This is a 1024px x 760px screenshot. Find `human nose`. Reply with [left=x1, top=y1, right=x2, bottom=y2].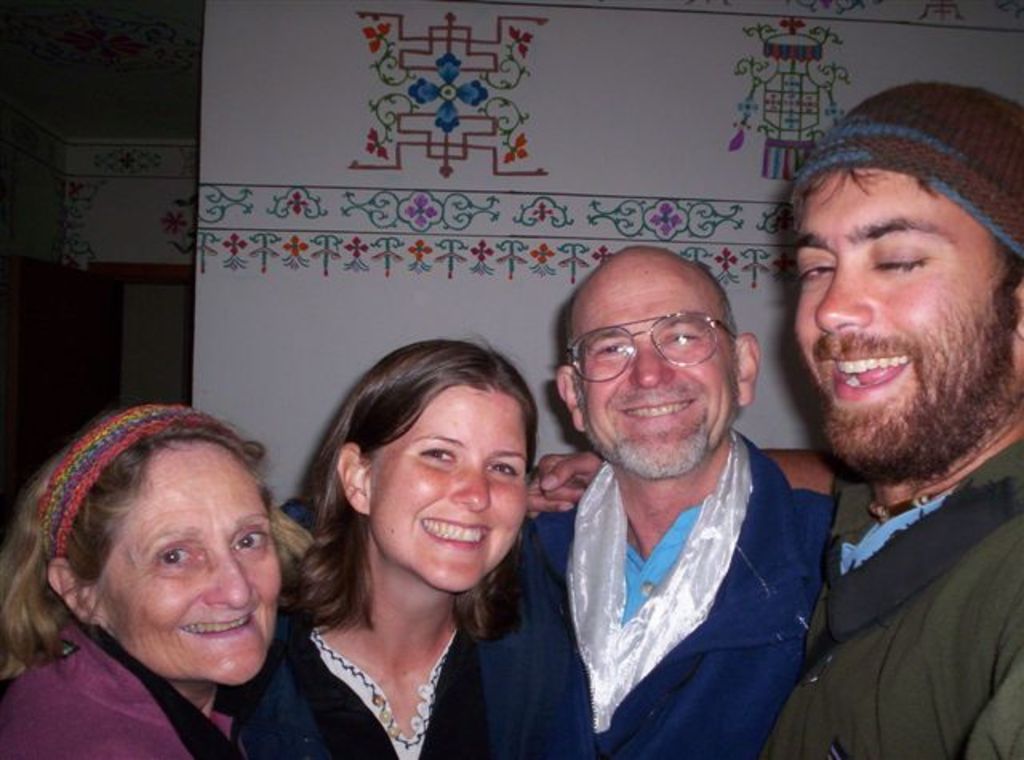
[left=811, top=259, right=875, bottom=334].
